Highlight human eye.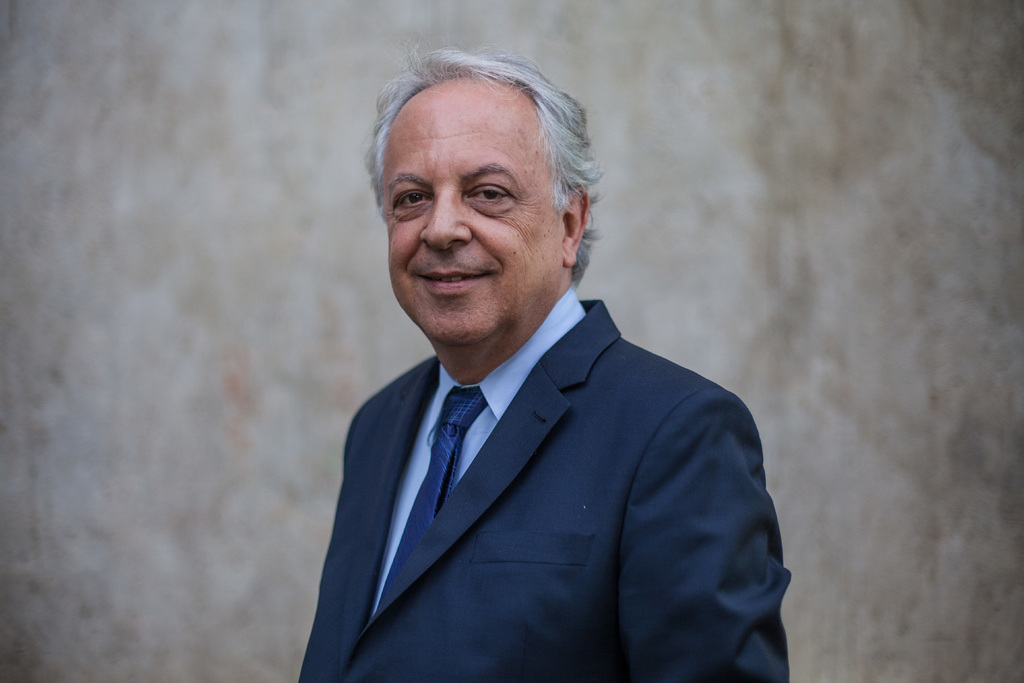
Highlighted region: (387, 185, 436, 213).
